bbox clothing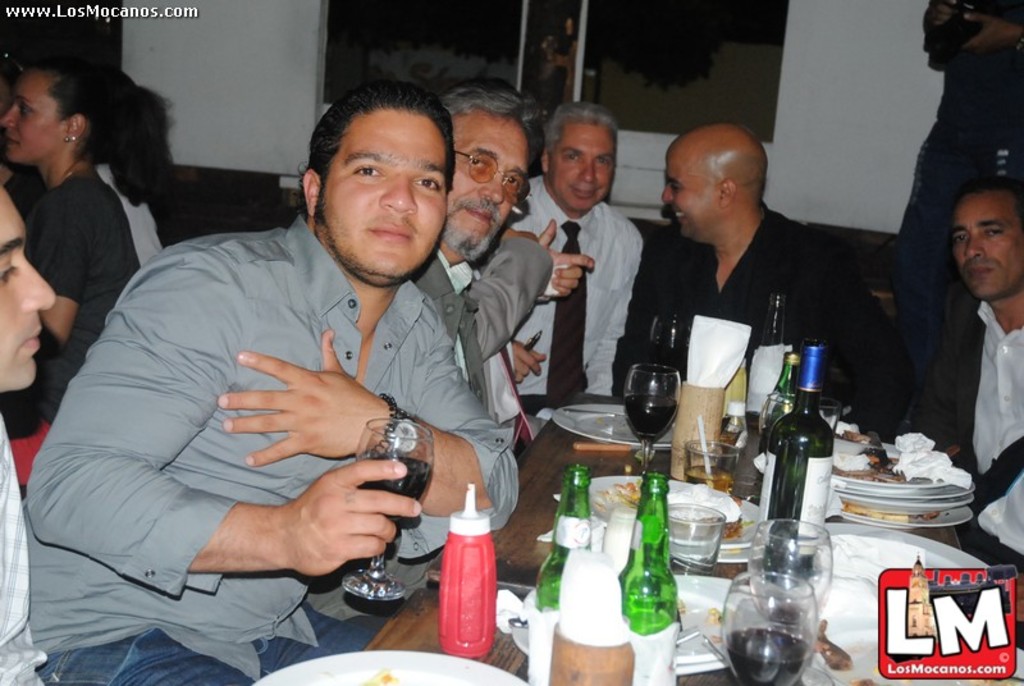
0:403:58:685
